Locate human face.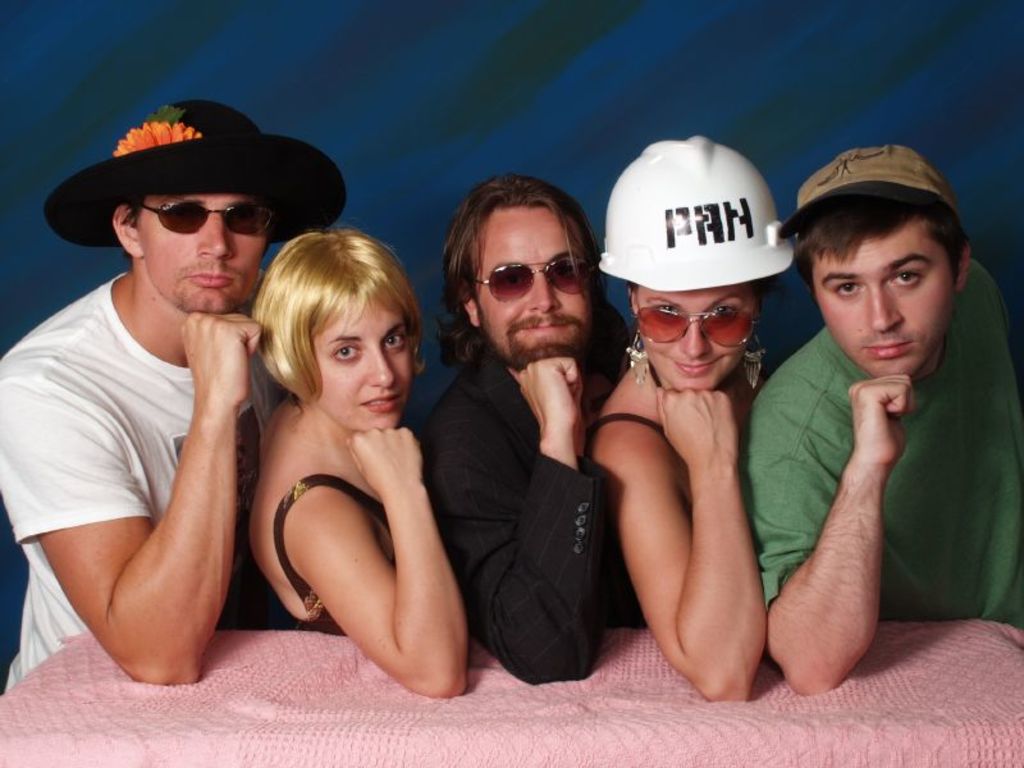
Bounding box: Rect(138, 196, 265, 312).
